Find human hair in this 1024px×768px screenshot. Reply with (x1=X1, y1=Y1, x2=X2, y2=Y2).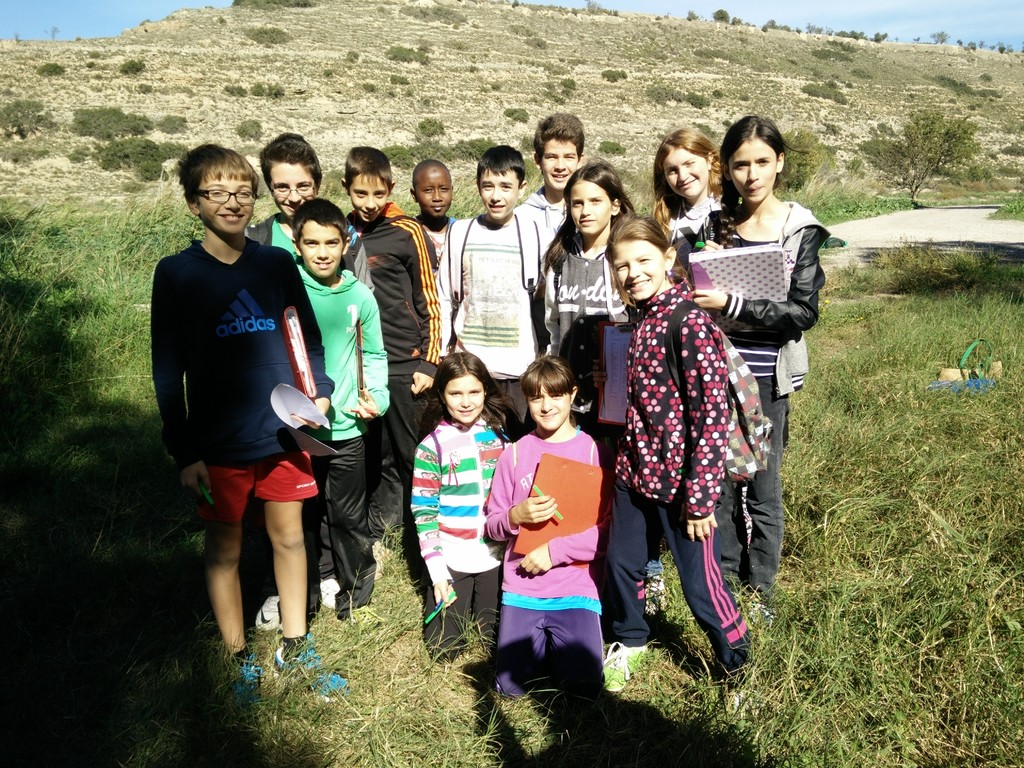
(x1=609, y1=210, x2=693, y2=315).
